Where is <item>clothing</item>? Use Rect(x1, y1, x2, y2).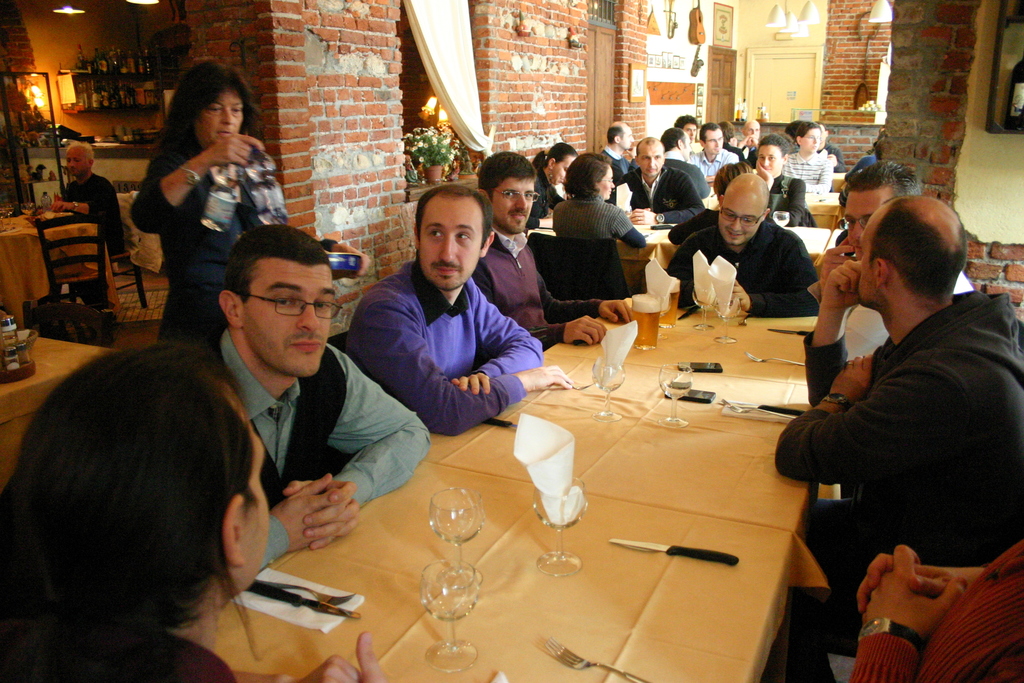
Rect(340, 267, 545, 435).
